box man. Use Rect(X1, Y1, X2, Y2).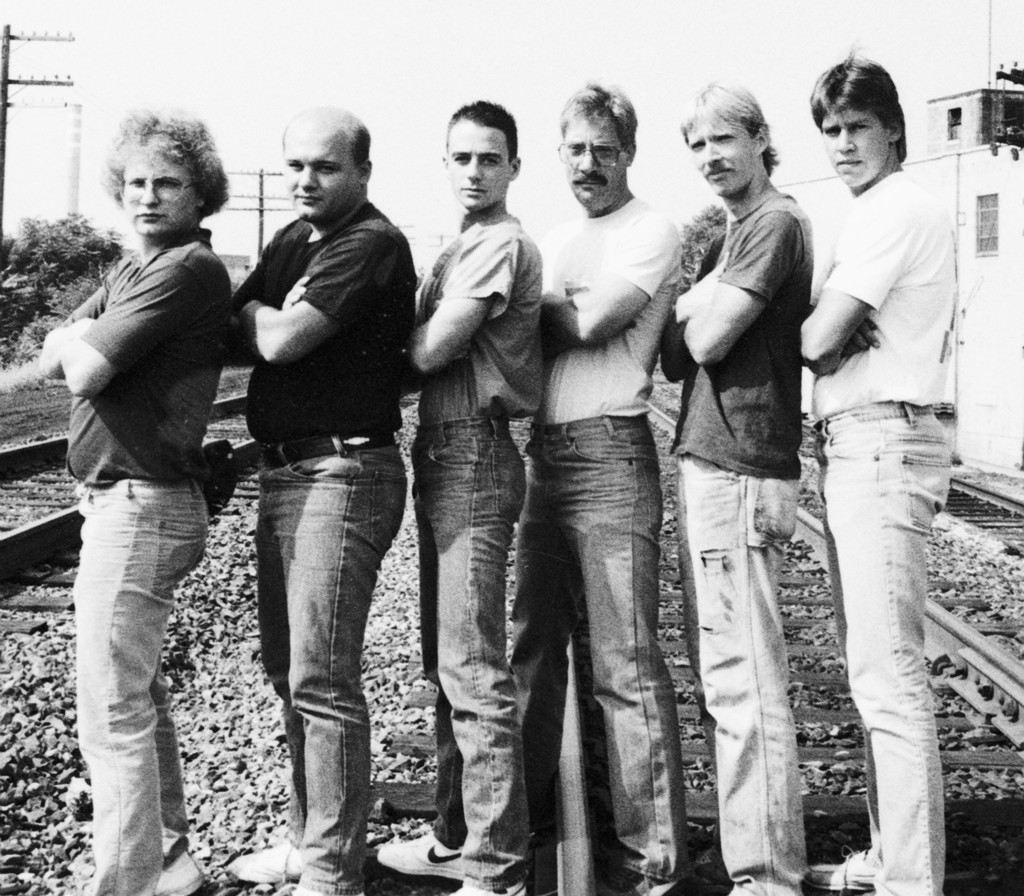
Rect(659, 71, 815, 895).
